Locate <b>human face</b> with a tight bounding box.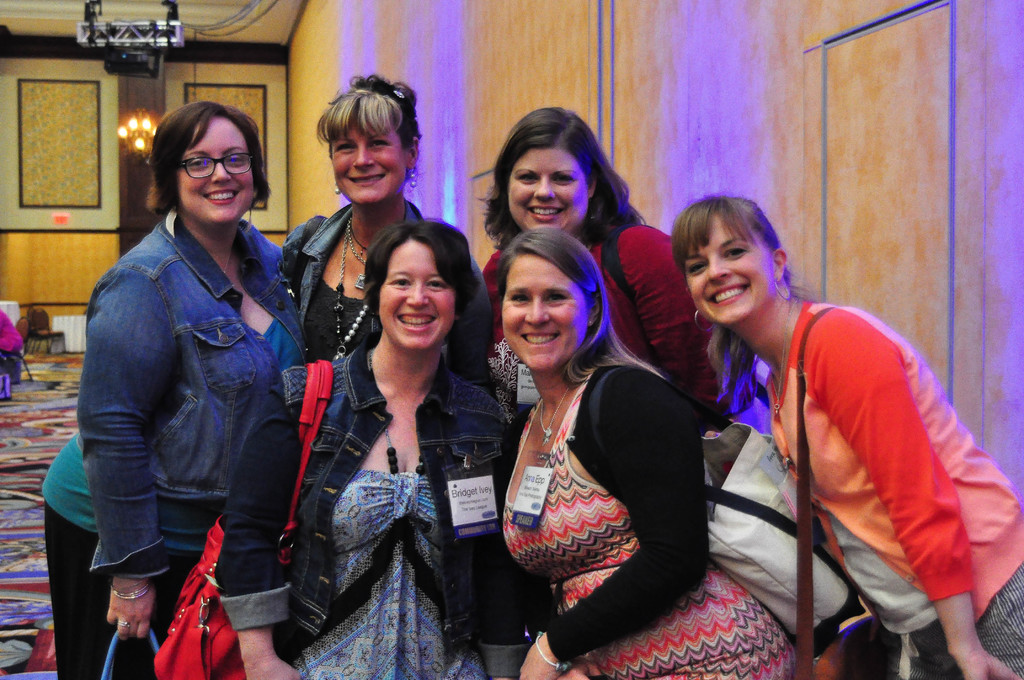
bbox=[498, 250, 589, 373].
